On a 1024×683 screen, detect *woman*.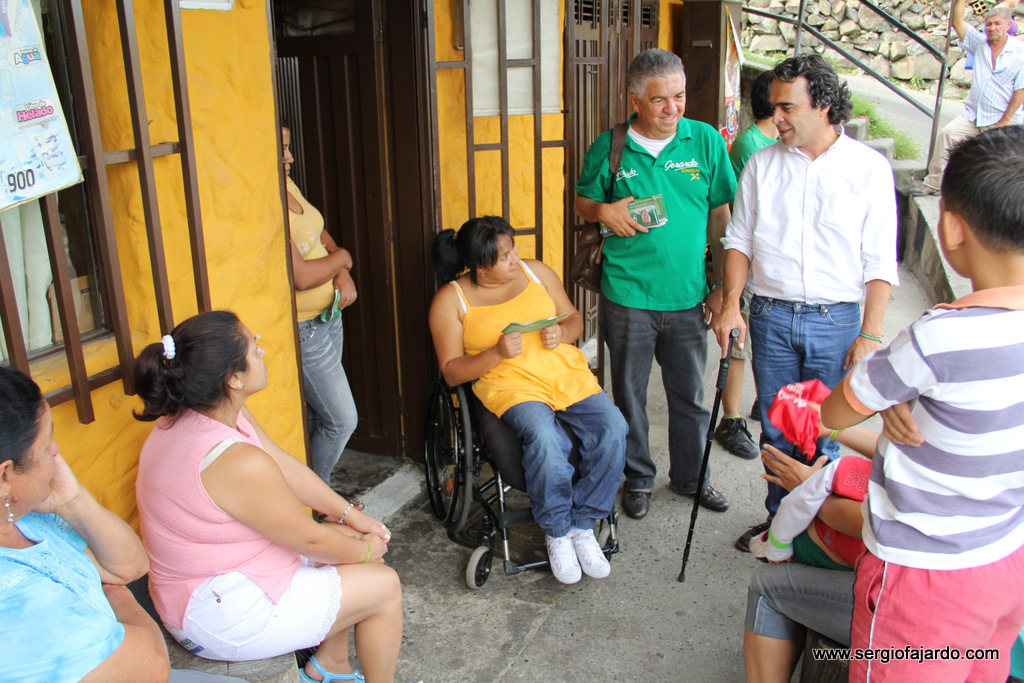
124/299/395/682.
